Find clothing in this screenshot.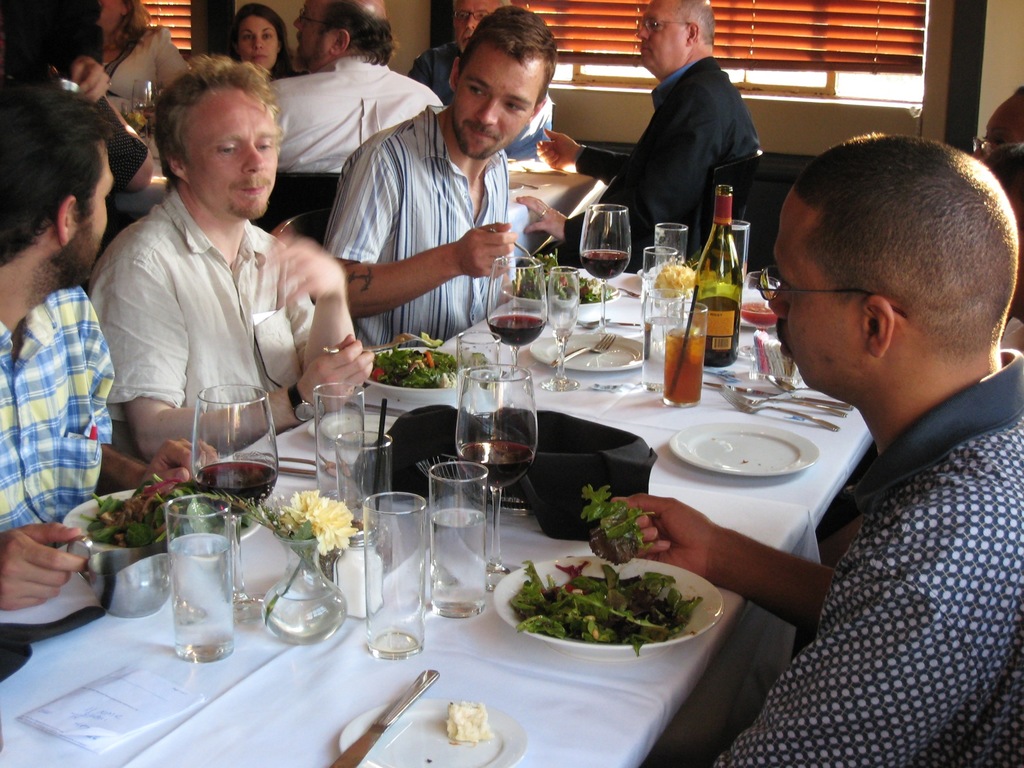
The bounding box for clothing is [762,287,1021,767].
